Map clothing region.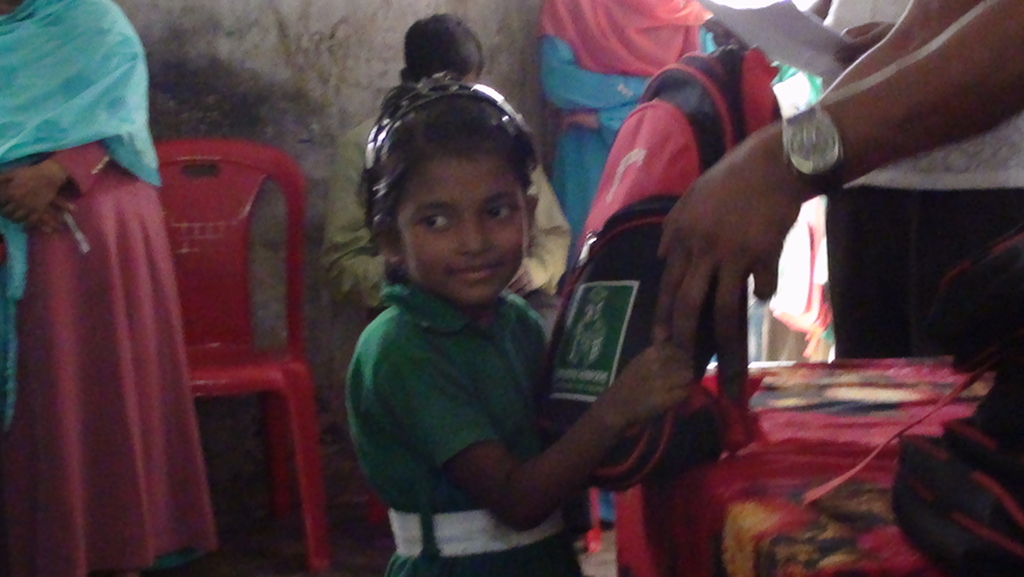
Mapped to l=536, t=0, r=707, b=253.
